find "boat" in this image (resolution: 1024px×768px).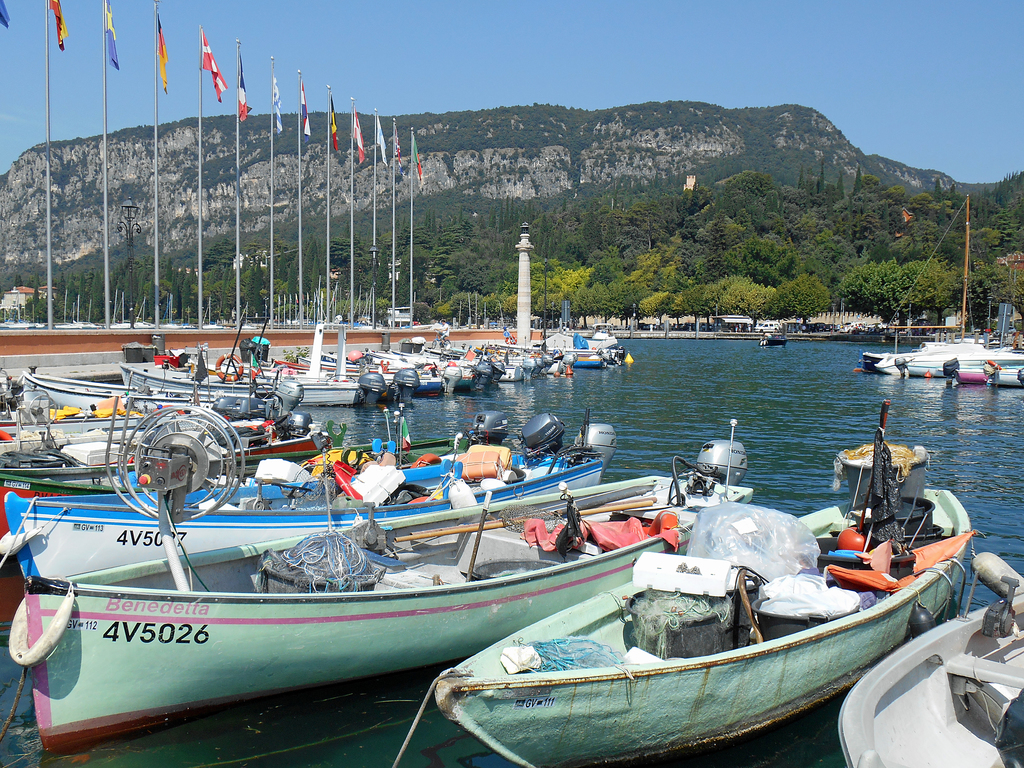
<box>832,553,1023,767</box>.
